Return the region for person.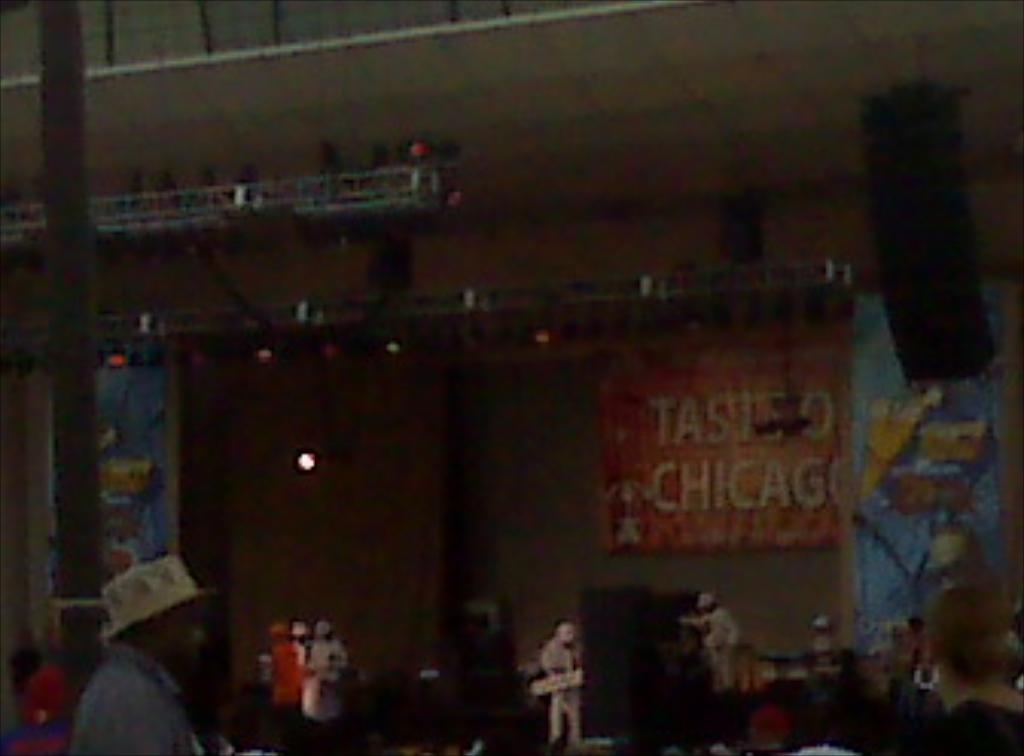
(533,622,588,753).
